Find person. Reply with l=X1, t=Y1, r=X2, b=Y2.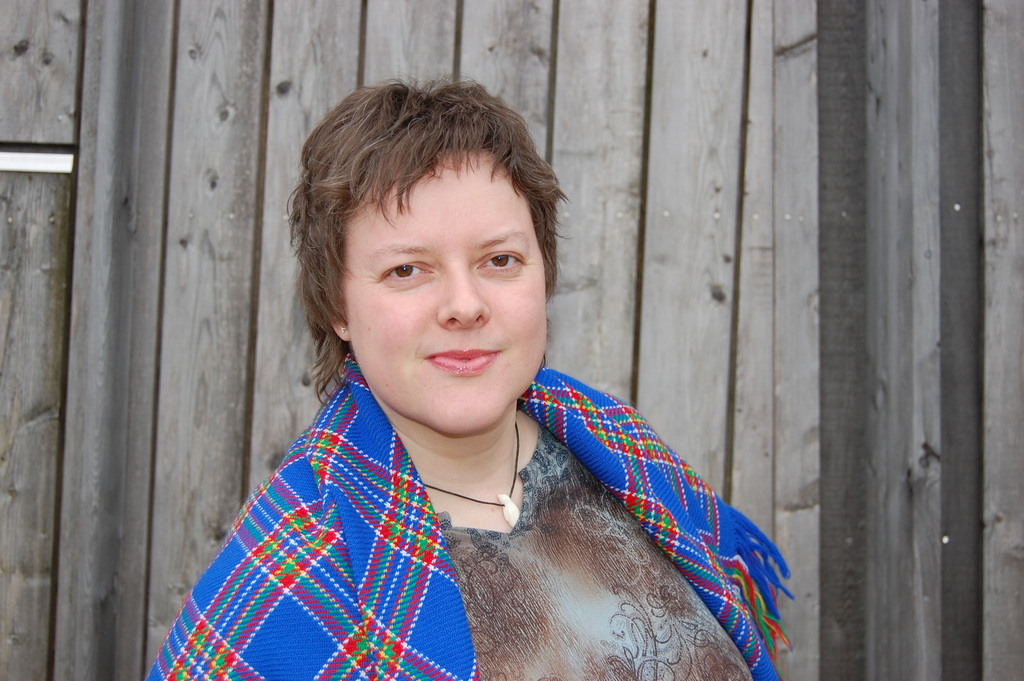
l=136, t=83, r=797, b=680.
